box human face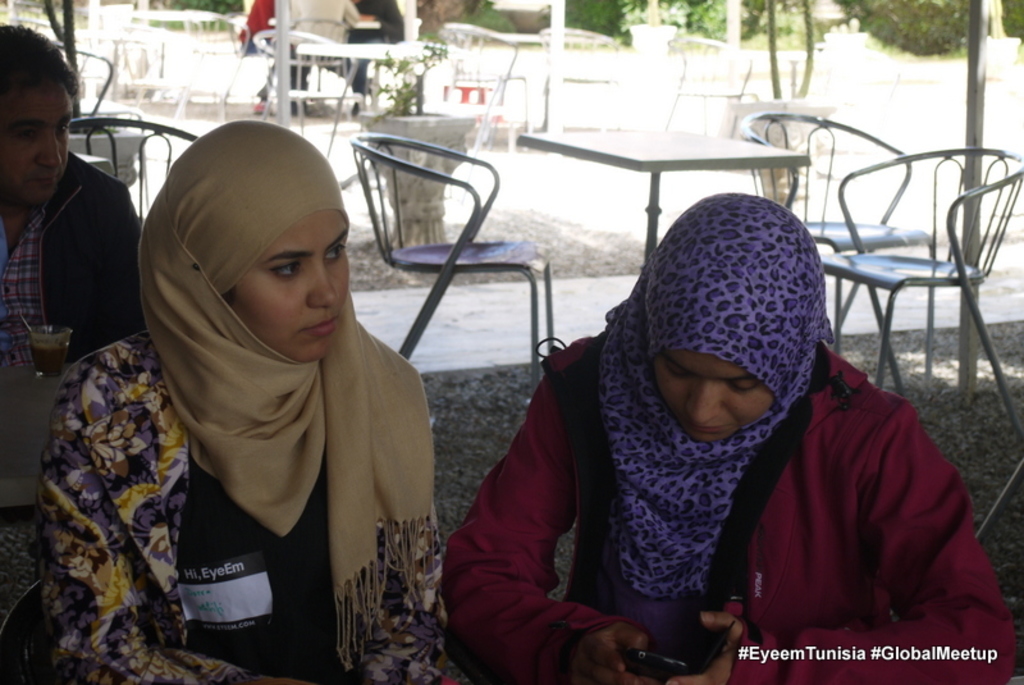
(234,215,348,361)
